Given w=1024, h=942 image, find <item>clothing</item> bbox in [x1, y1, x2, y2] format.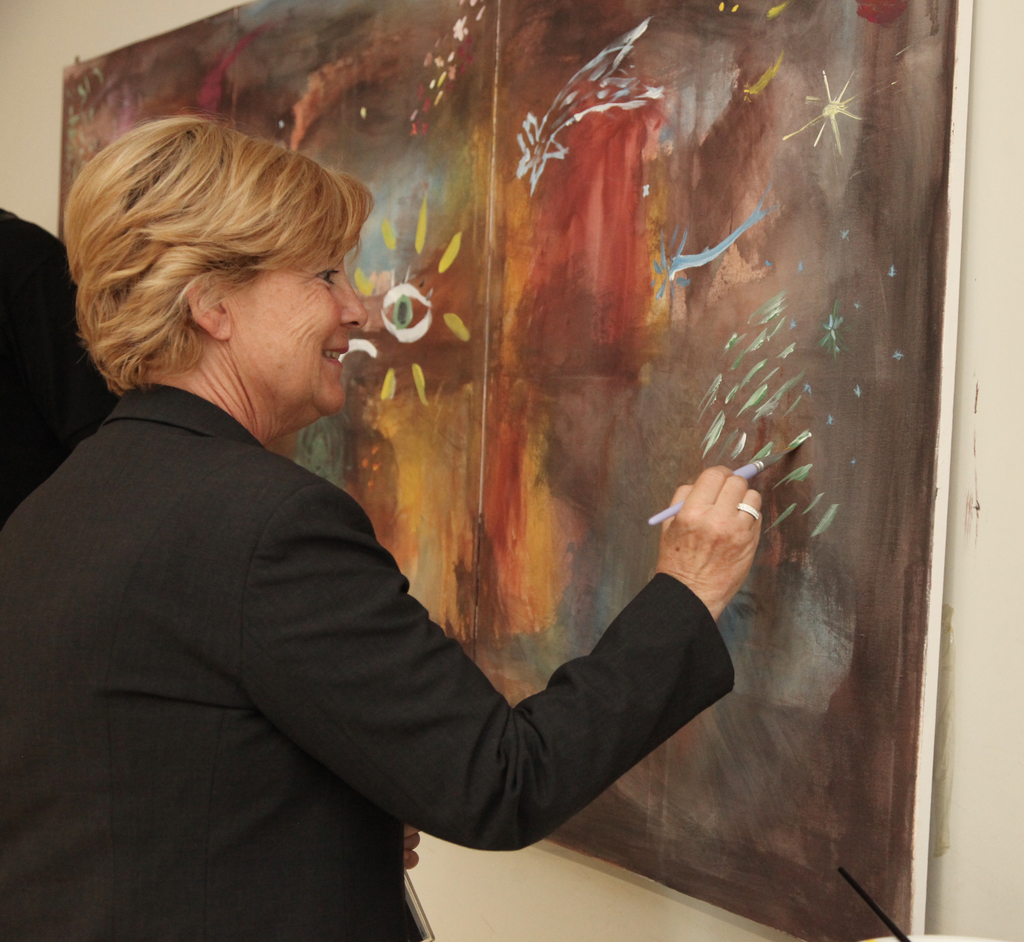
[47, 267, 685, 941].
